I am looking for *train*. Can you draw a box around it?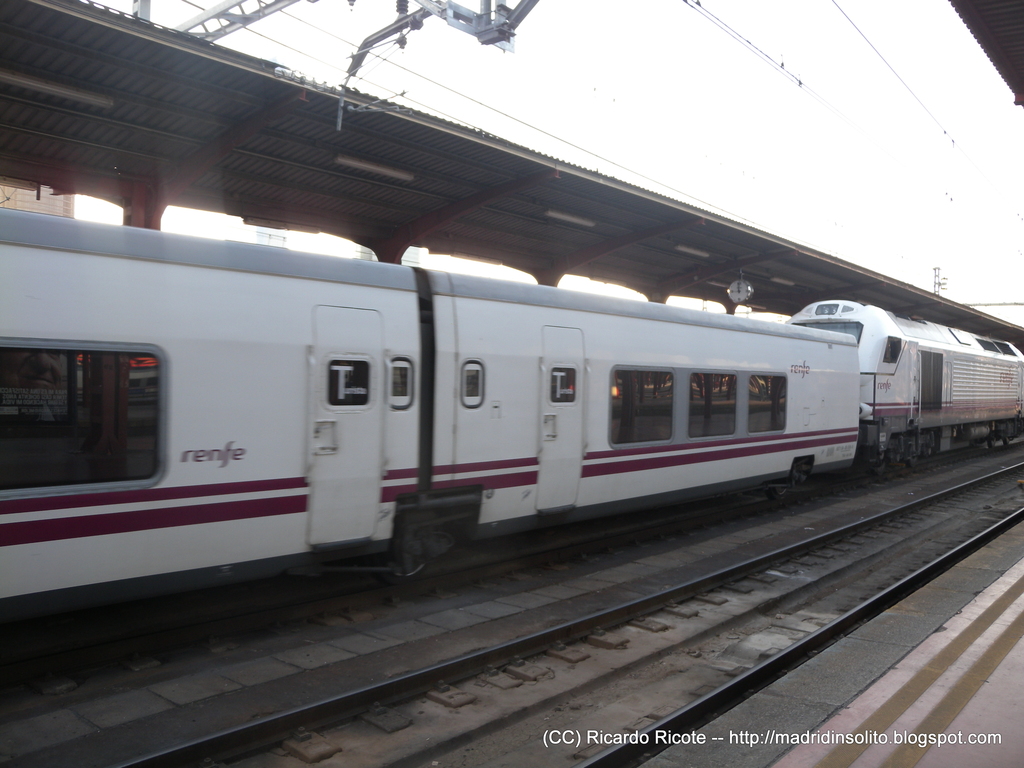
Sure, the bounding box is left=1, top=204, right=1023, bottom=618.
